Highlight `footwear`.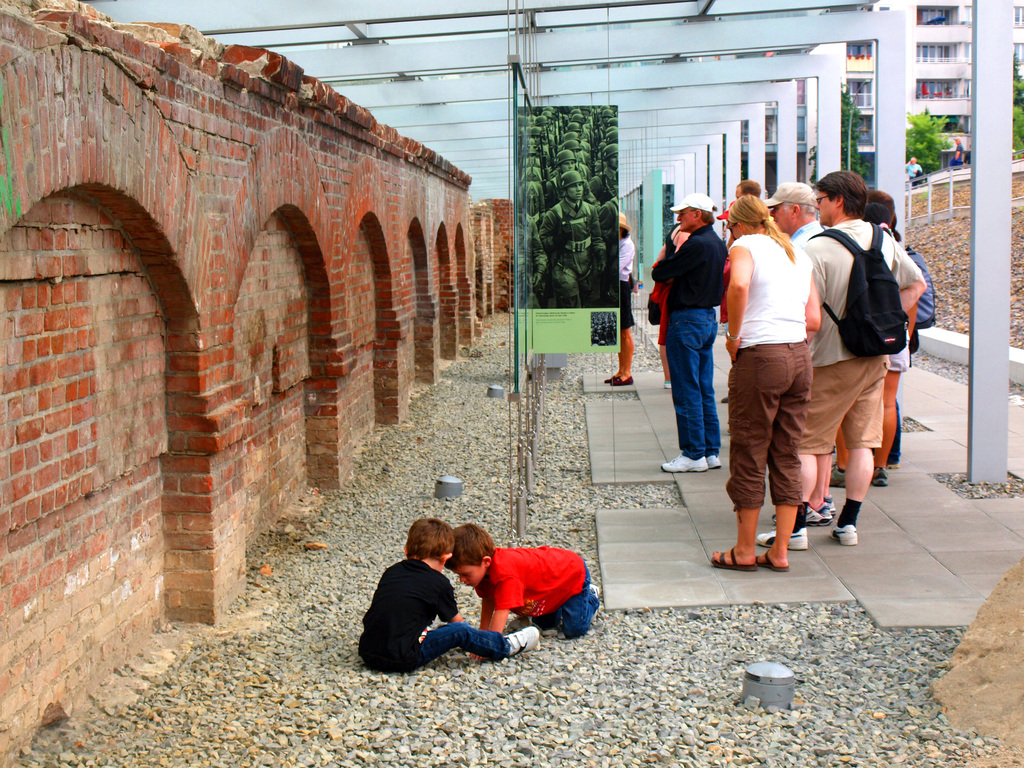
Highlighted region: box=[829, 523, 858, 548].
